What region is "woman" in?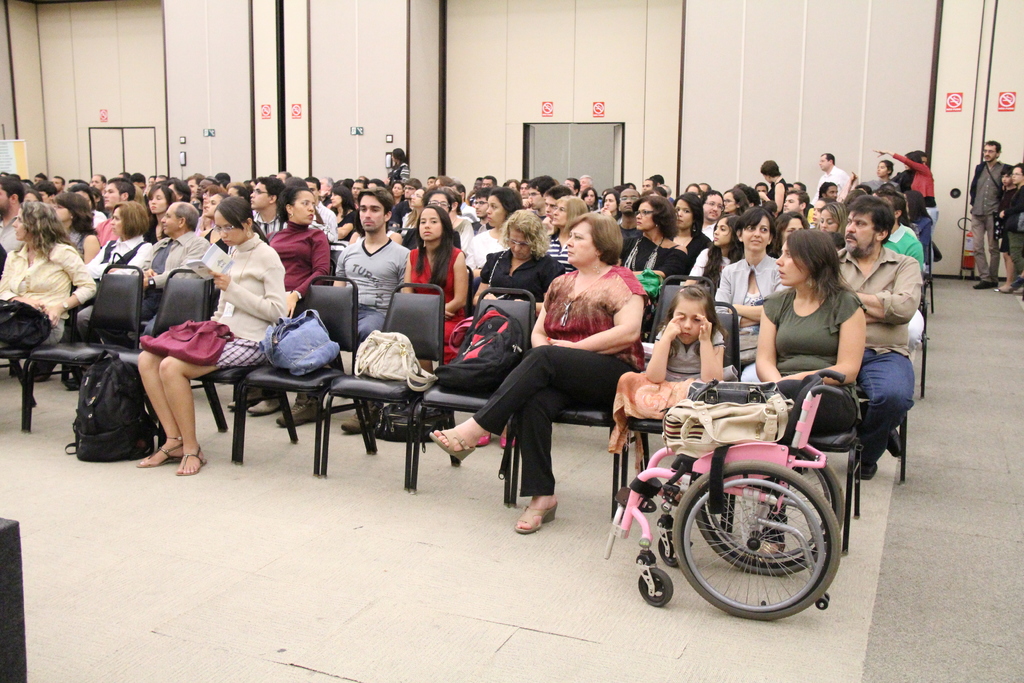
bbox=(756, 227, 867, 545).
